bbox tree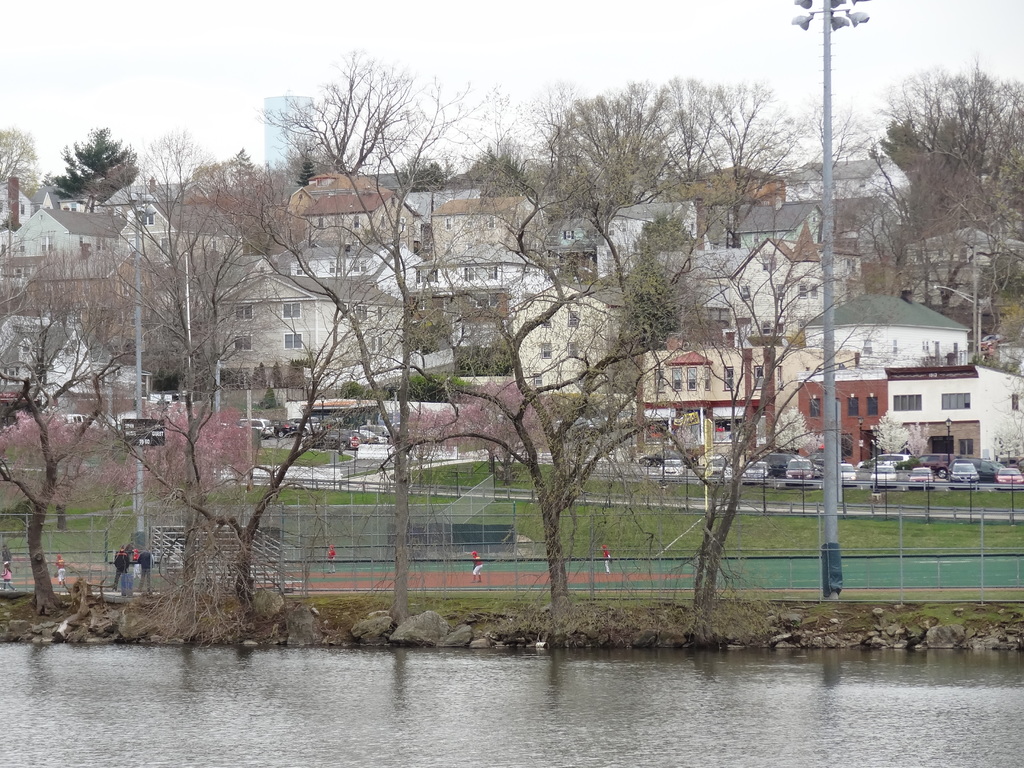
select_region(506, 63, 817, 650)
